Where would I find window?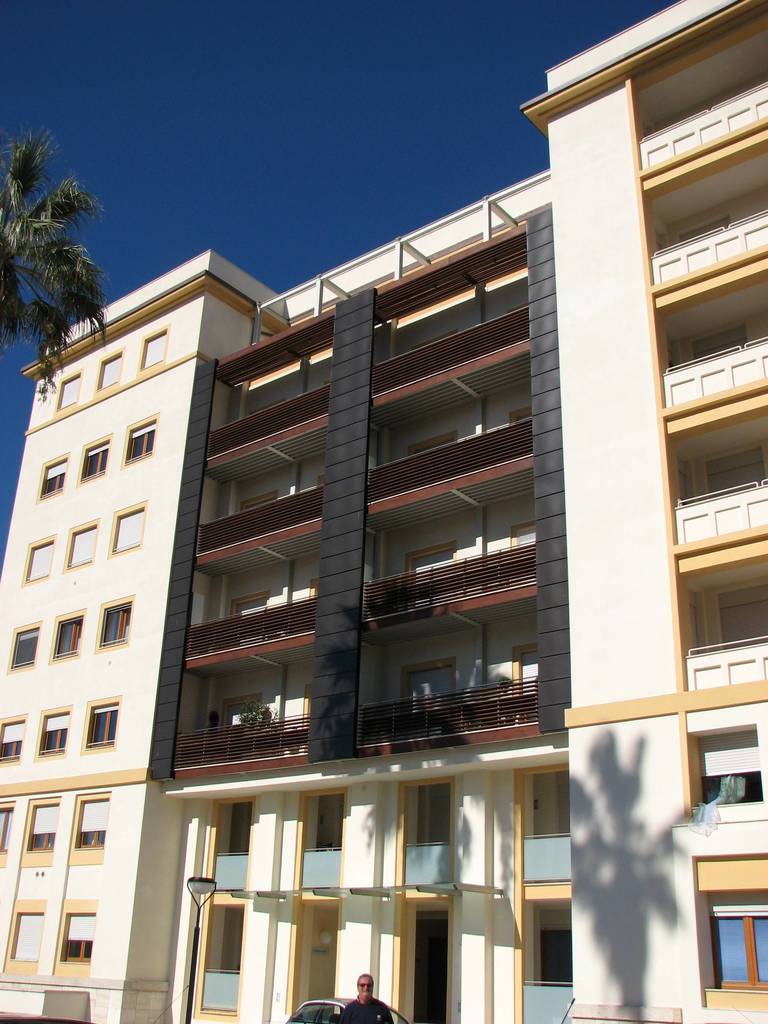
At 692:323:749:362.
